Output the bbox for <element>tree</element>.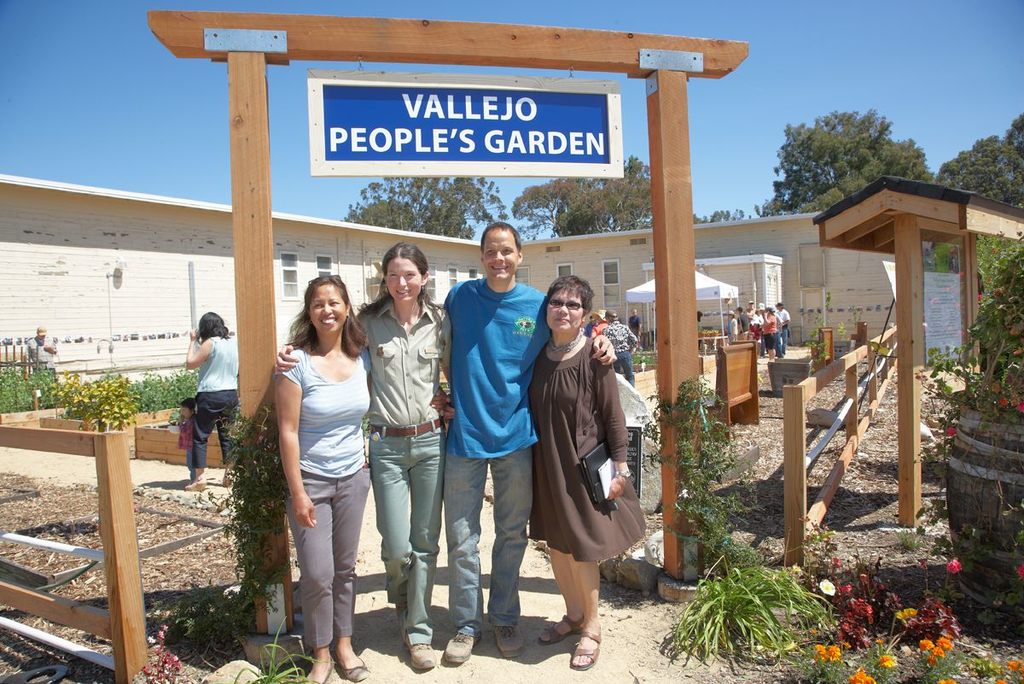
BBox(636, 384, 742, 587).
